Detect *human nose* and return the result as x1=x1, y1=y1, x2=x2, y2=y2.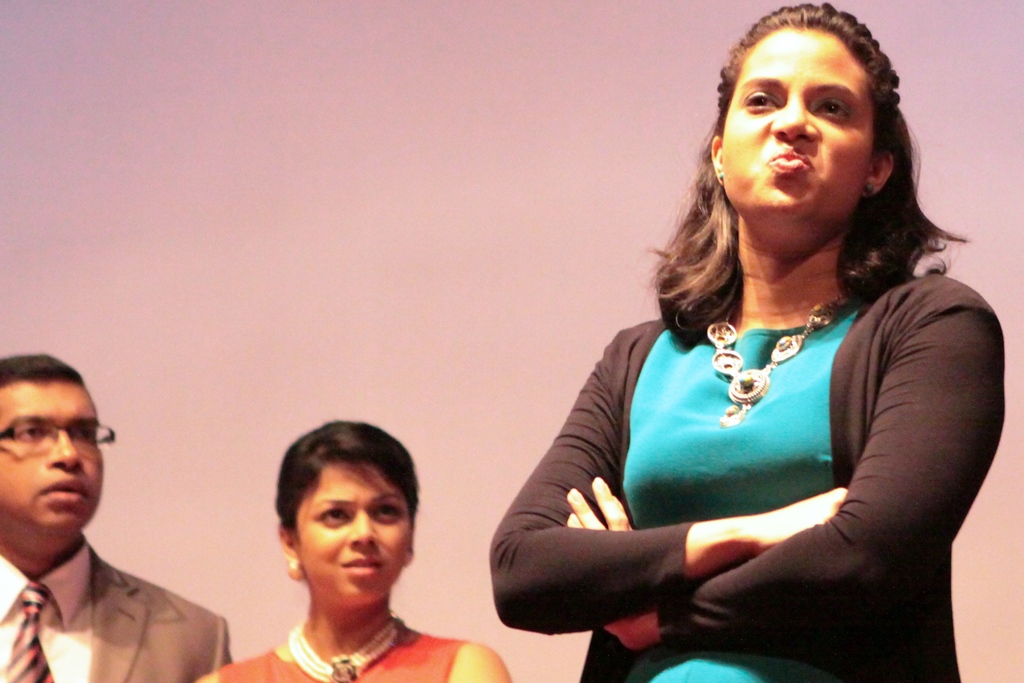
x1=345, y1=504, x2=378, y2=546.
